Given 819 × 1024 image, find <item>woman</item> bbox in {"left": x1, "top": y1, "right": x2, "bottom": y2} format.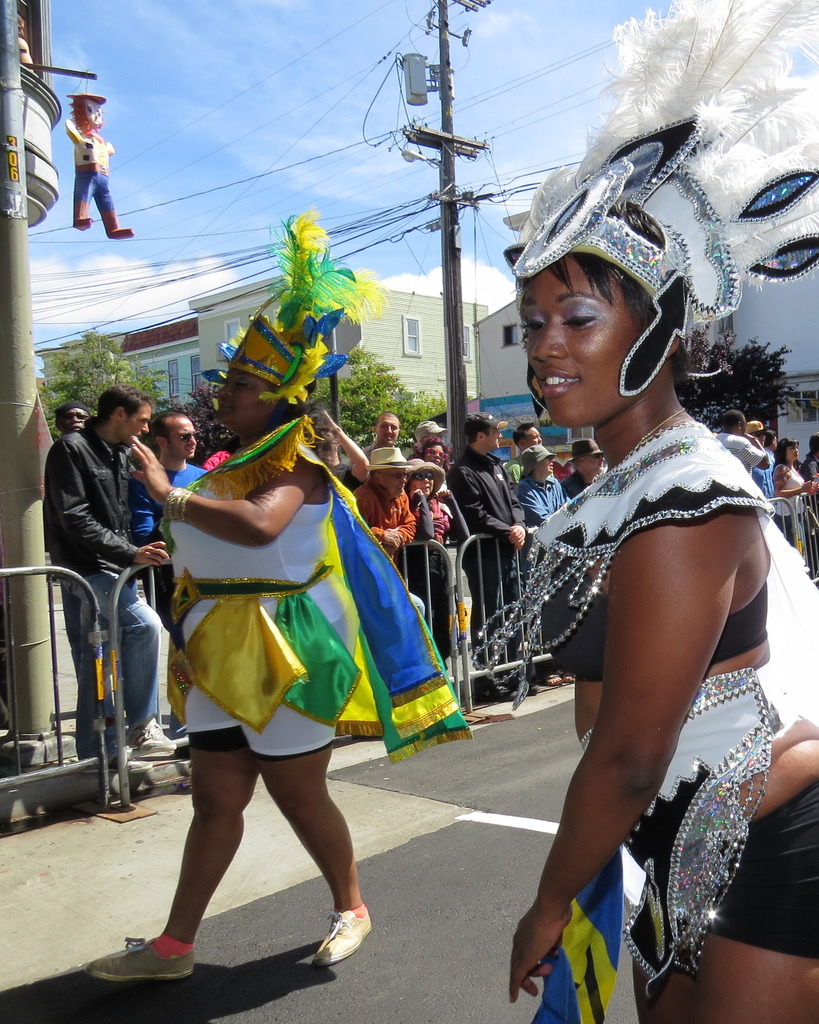
{"left": 408, "top": 461, "right": 457, "bottom": 675}.
